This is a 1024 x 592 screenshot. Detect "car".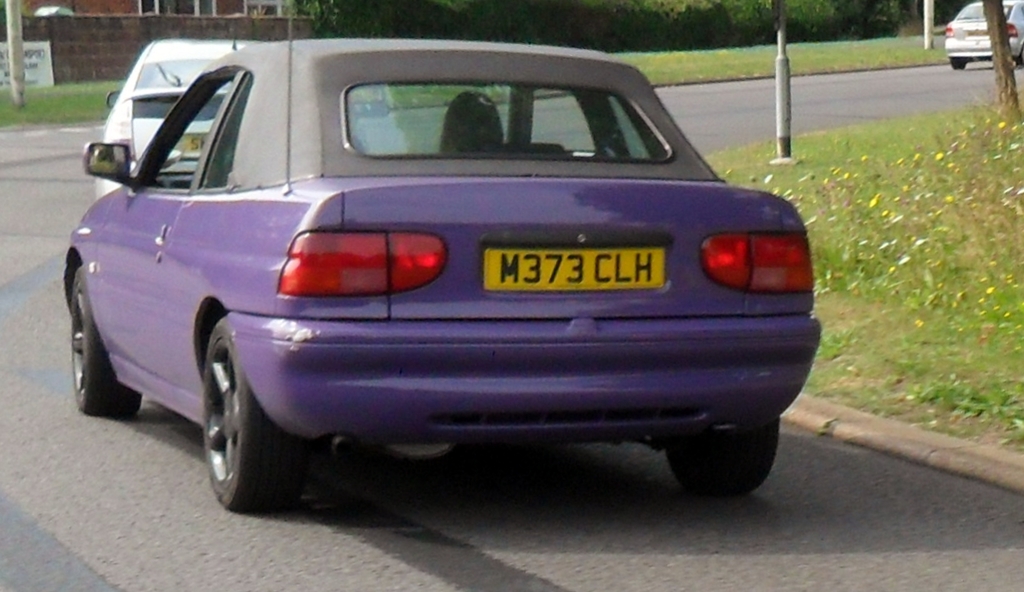
88 25 412 195.
